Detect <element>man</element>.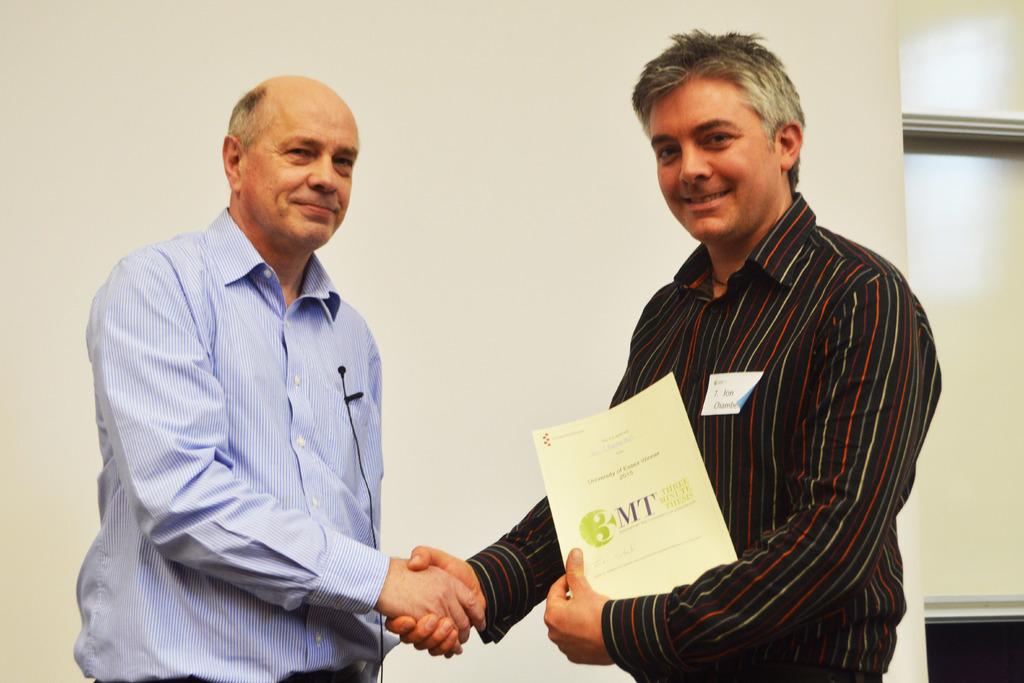
Detected at <bbox>376, 27, 945, 682</bbox>.
